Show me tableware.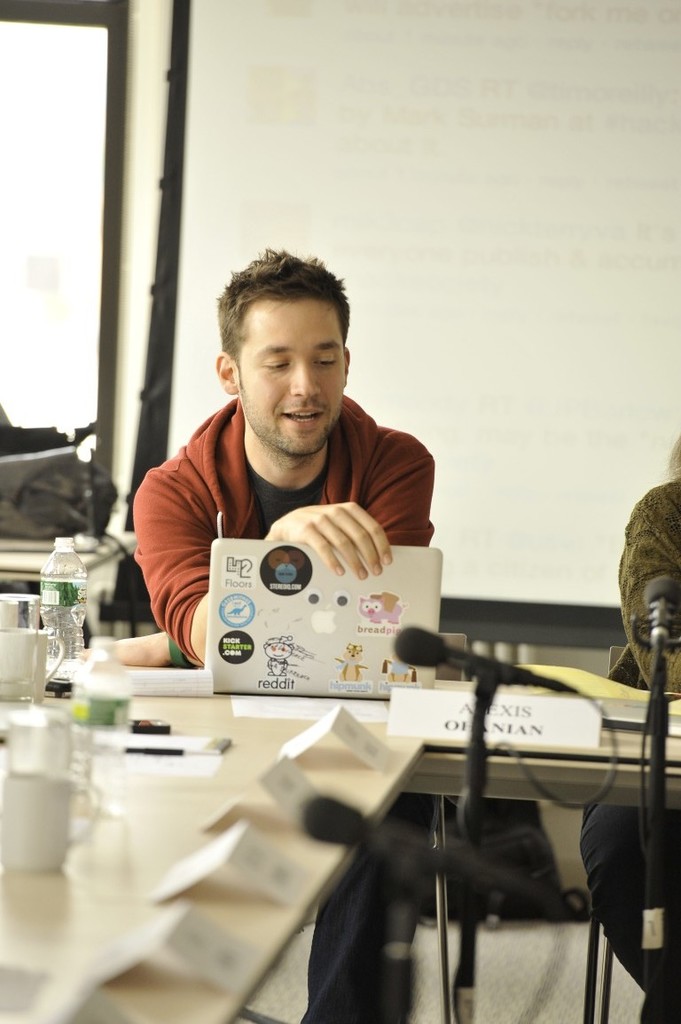
tableware is here: <region>0, 591, 43, 631</region>.
